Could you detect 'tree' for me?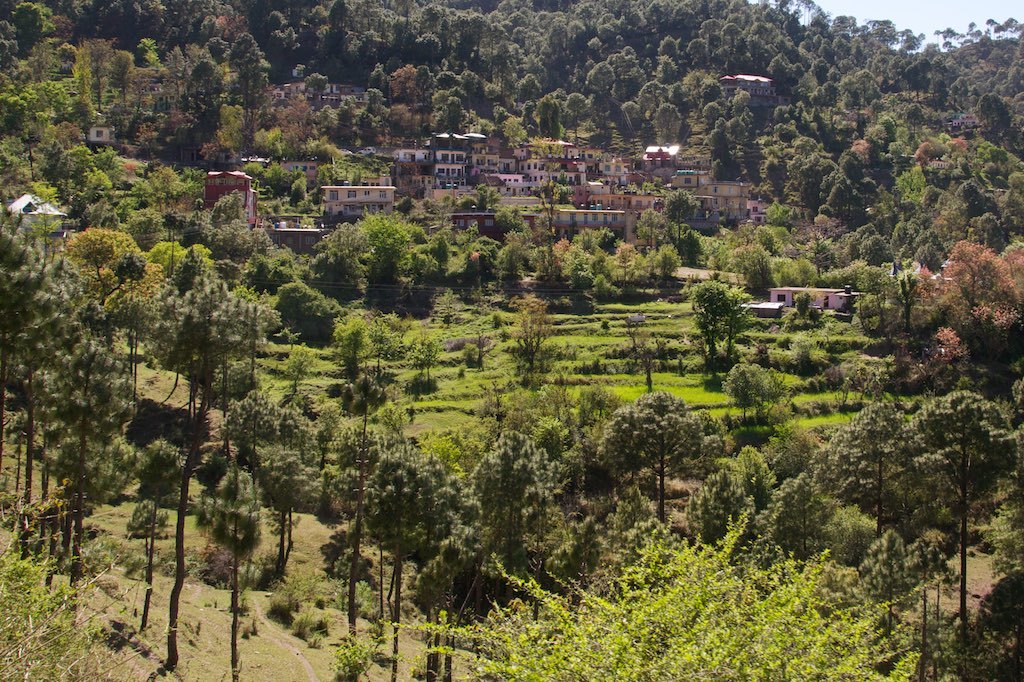
Detection result: <region>0, 477, 182, 681</region>.
